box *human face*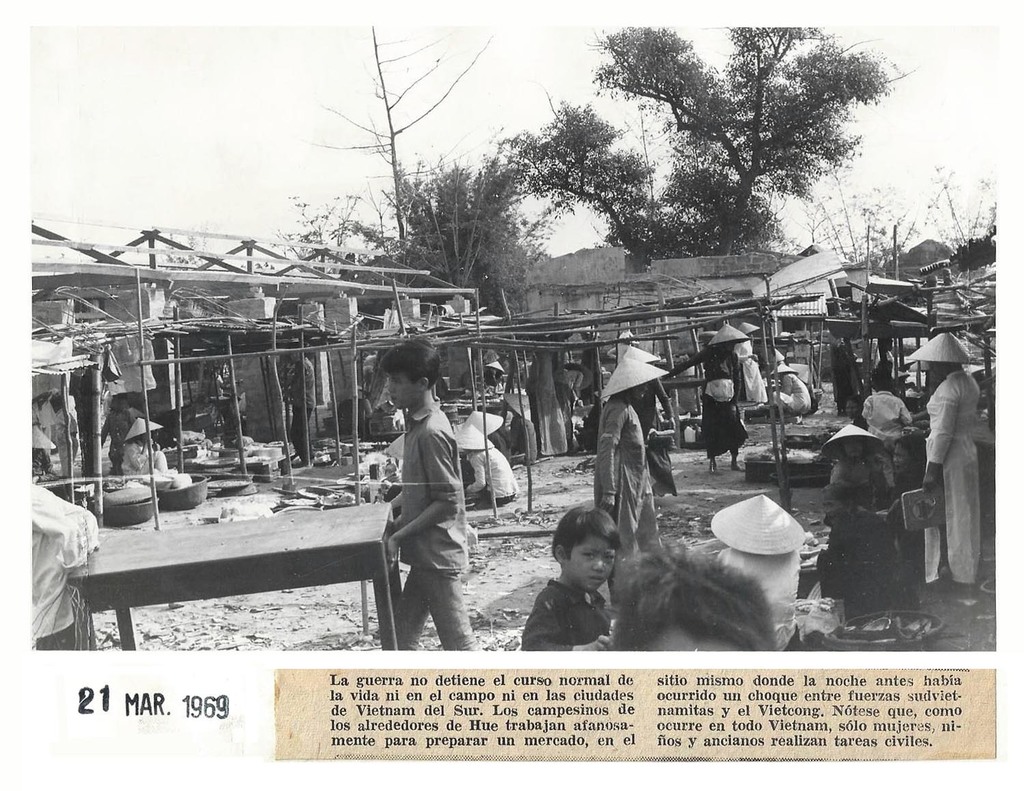
[387,369,421,407]
